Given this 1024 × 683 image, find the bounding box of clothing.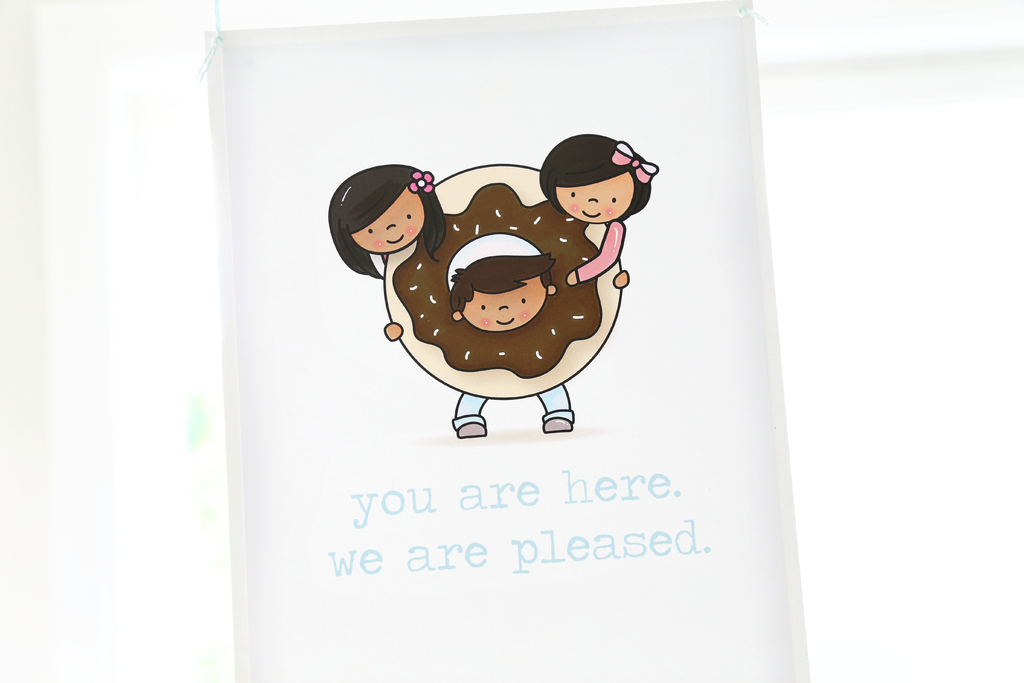
452, 392, 575, 429.
